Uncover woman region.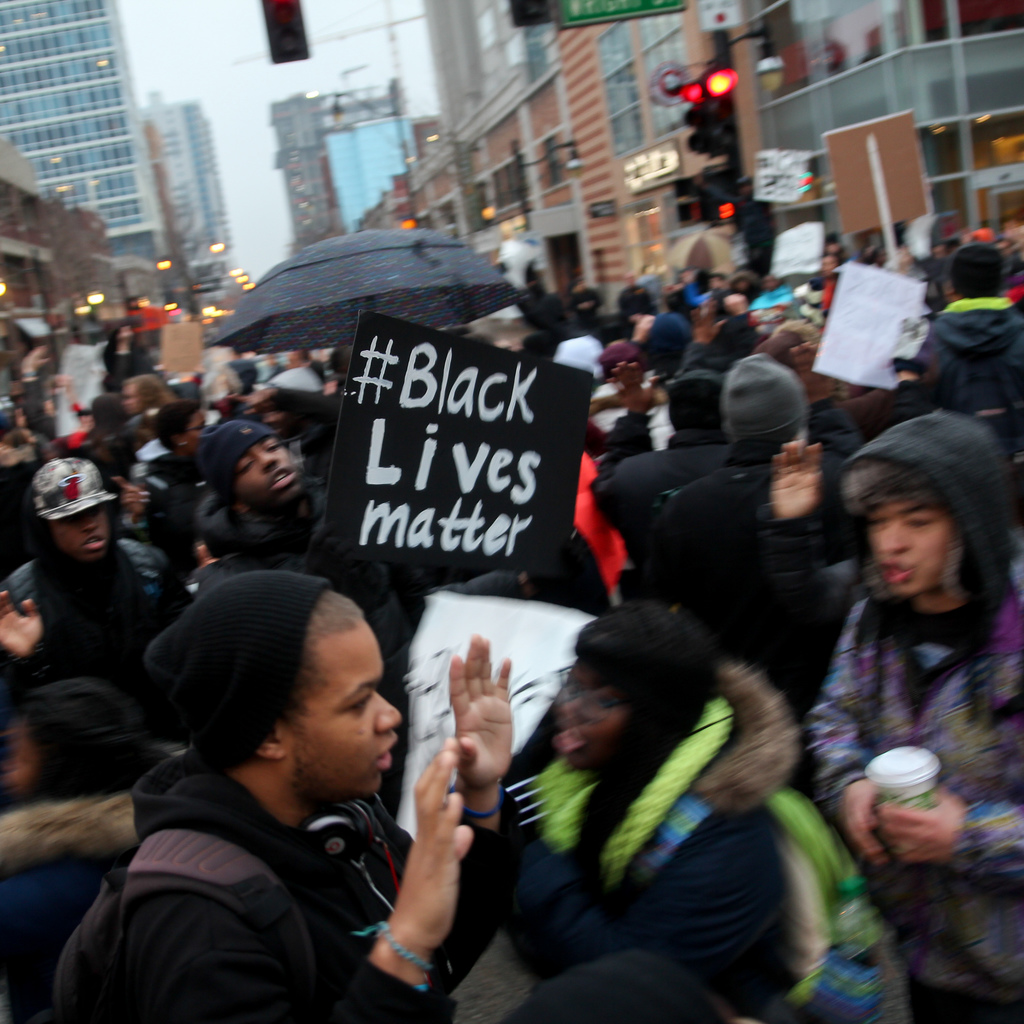
Uncovered: left=798, top=420, right=1023, bottom=1023.
